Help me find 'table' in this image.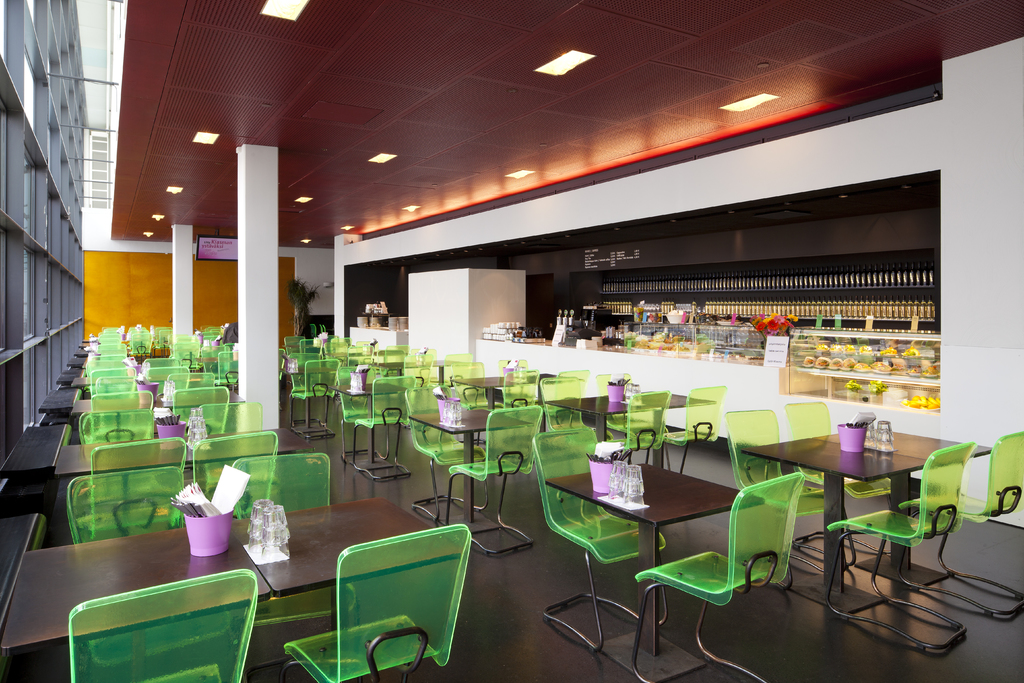
Found it: crop(746, 404, 1010, 628).
